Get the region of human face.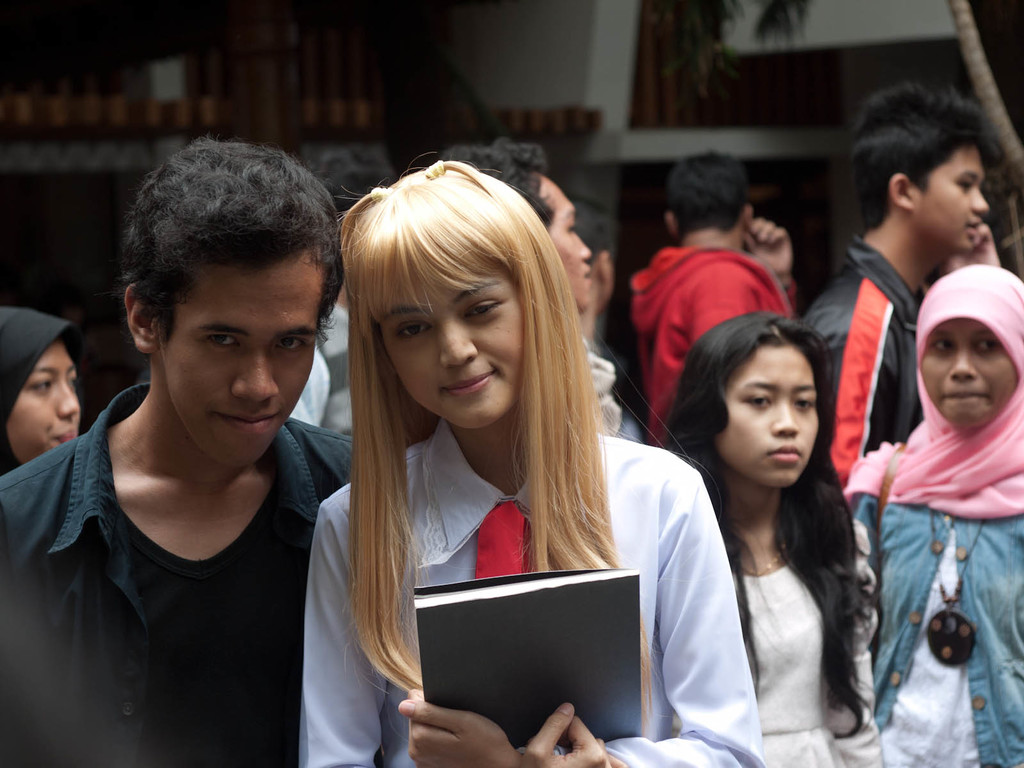
[x1=543, y1=165, x2=598, y2=315].
